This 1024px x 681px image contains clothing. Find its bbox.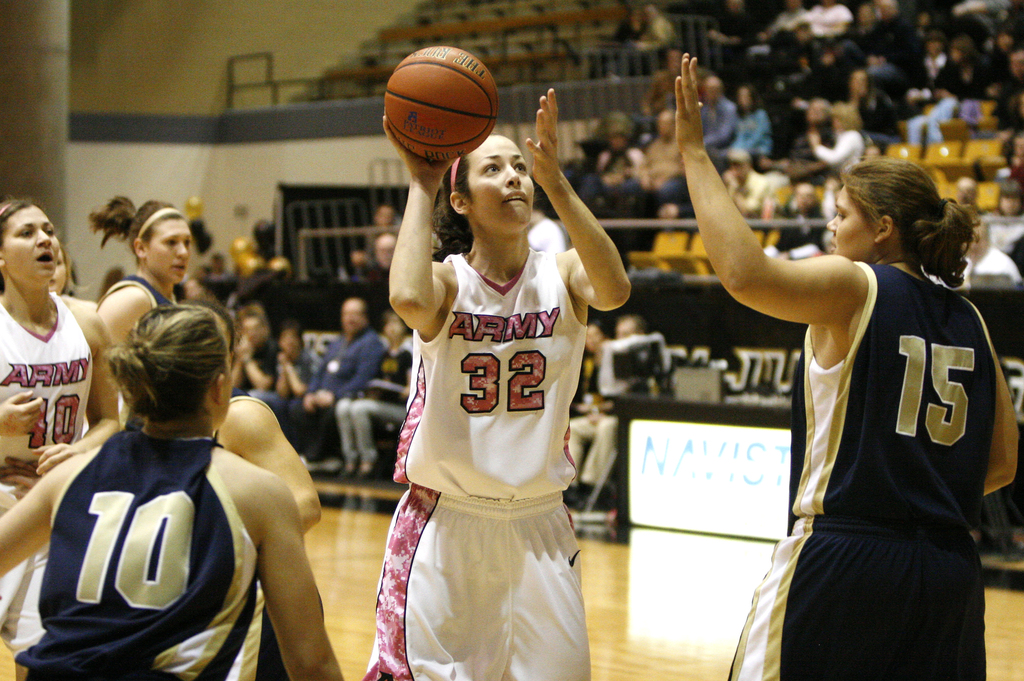
[306,337,380,470].
